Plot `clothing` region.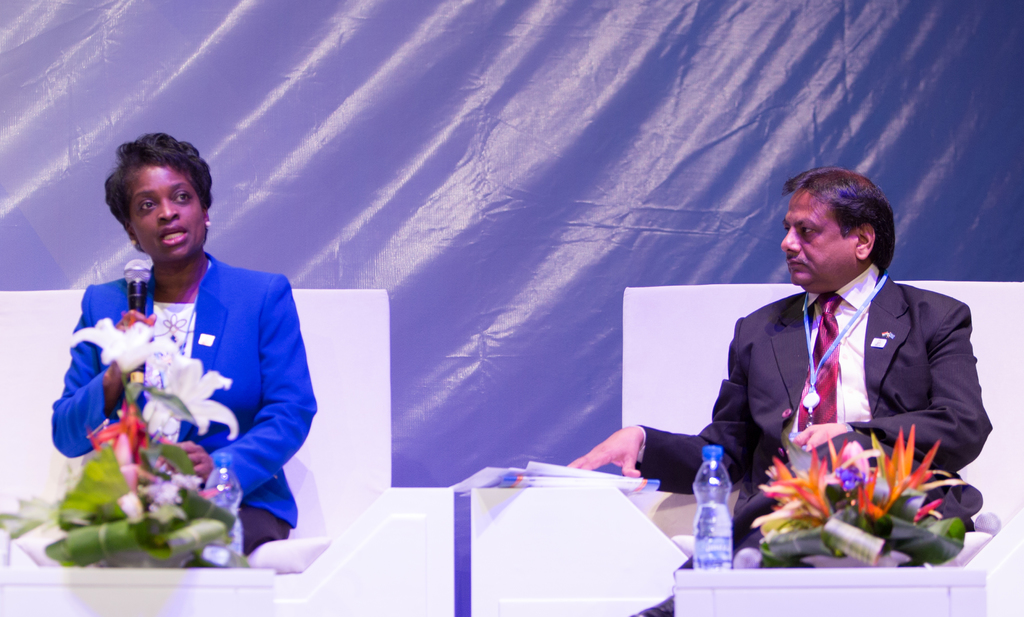
Plotted at <box>634,262,991,616</box>.
